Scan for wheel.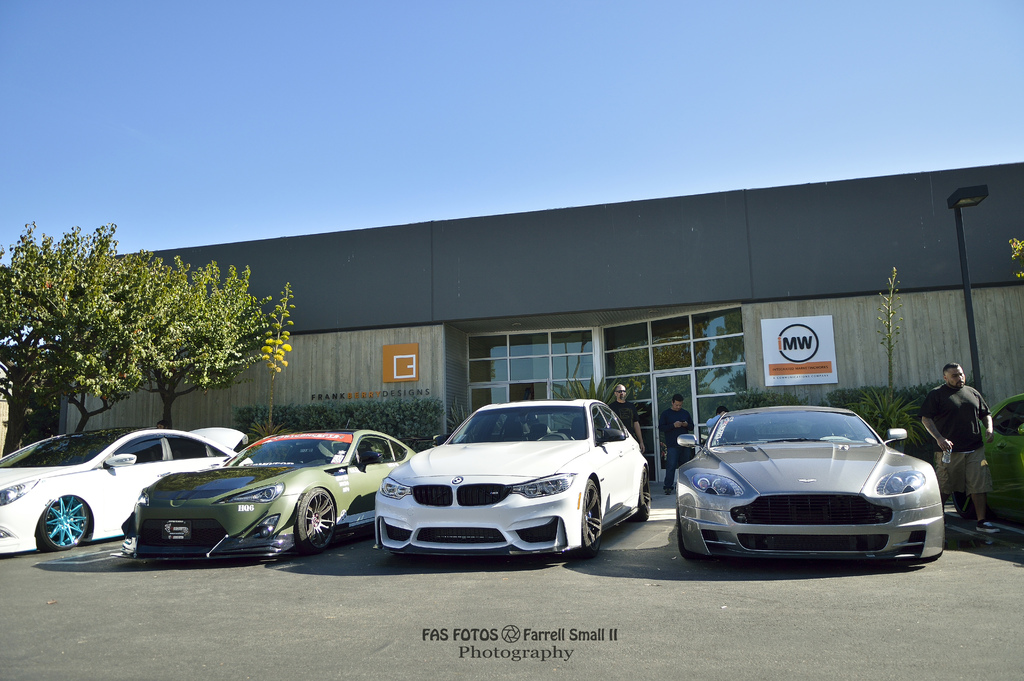
Scan result: <bbox>582, 474, 604, 553</bbox>.
